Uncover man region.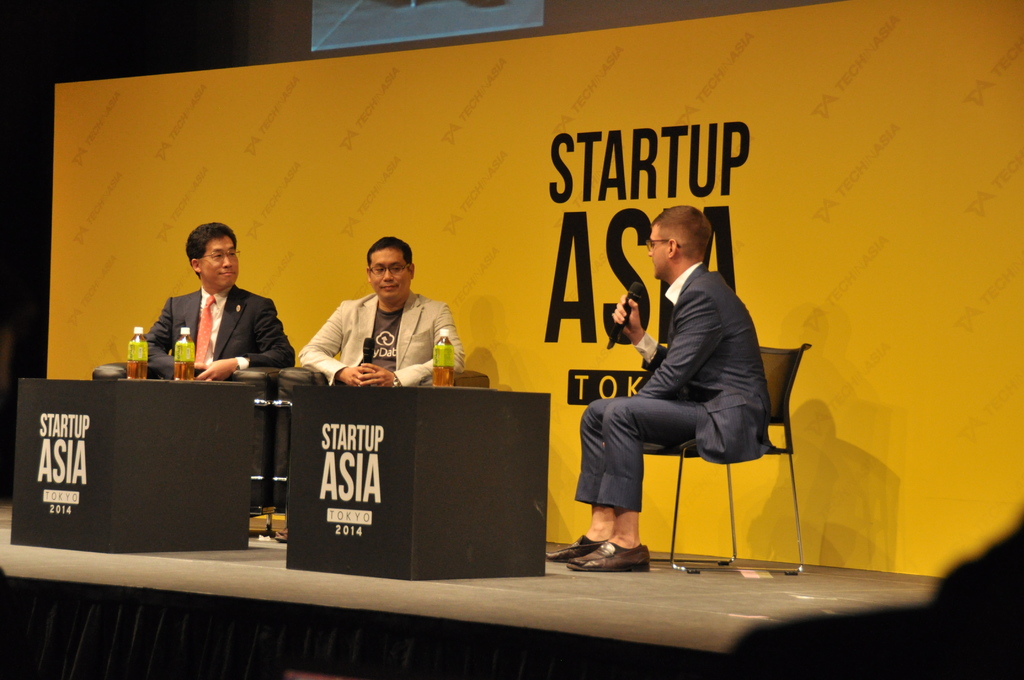
Uncovered: x1=274, y1=235, x2=468, y2=540.
